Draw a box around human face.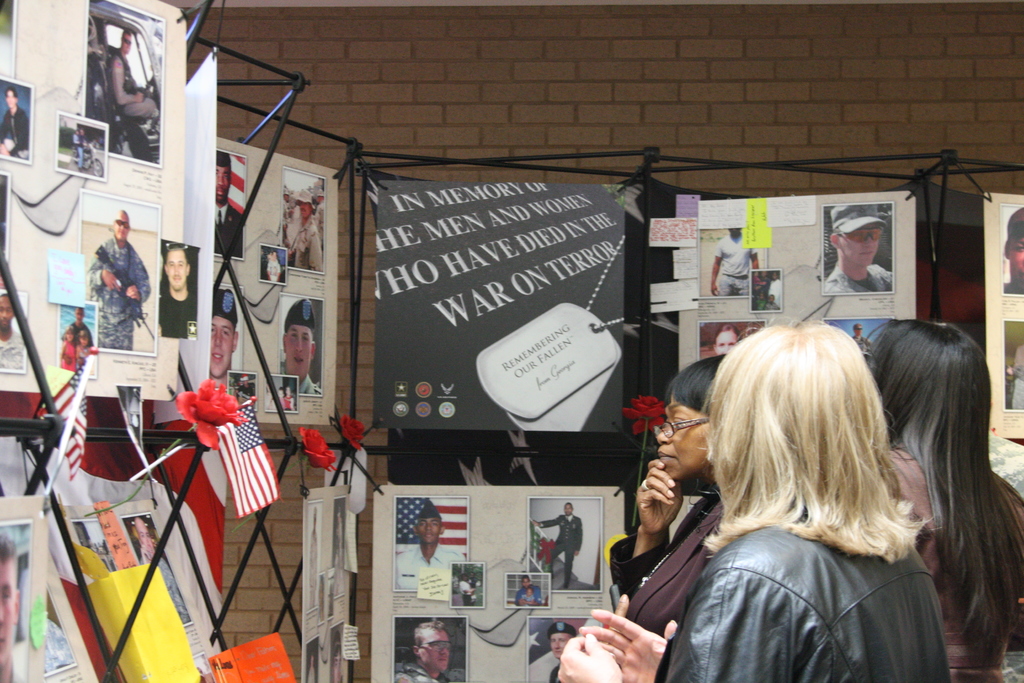
[298, 202, 314, 217].
